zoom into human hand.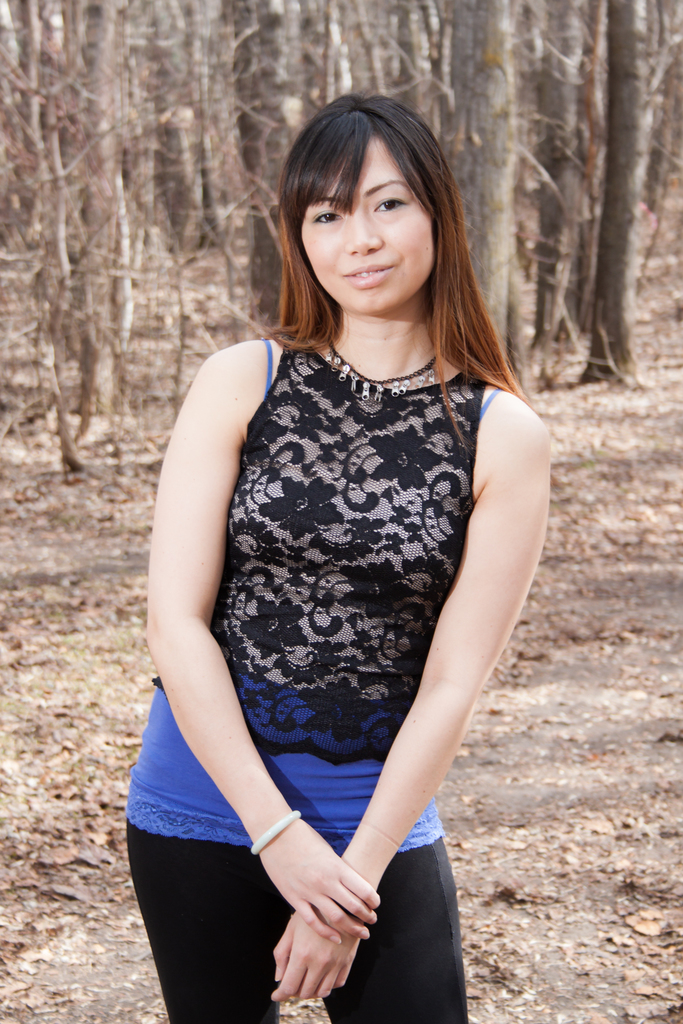
Zoom target: 263:913:367:1004.
